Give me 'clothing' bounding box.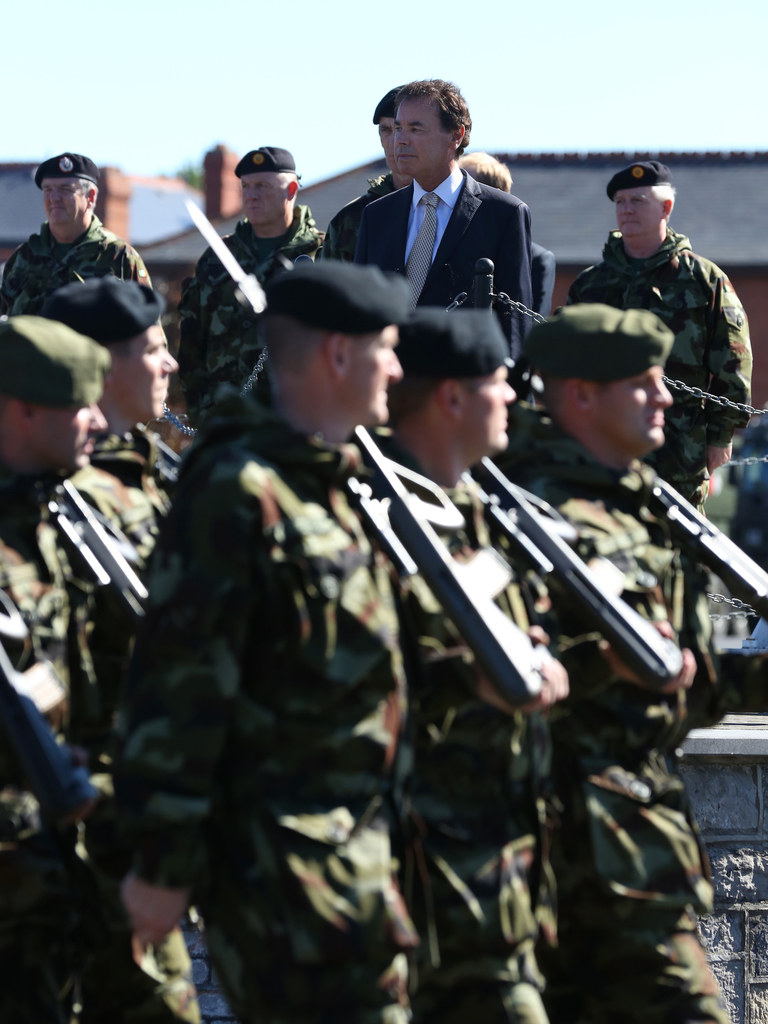
[x1=528, y1=460, x2=767, y2=1004].
